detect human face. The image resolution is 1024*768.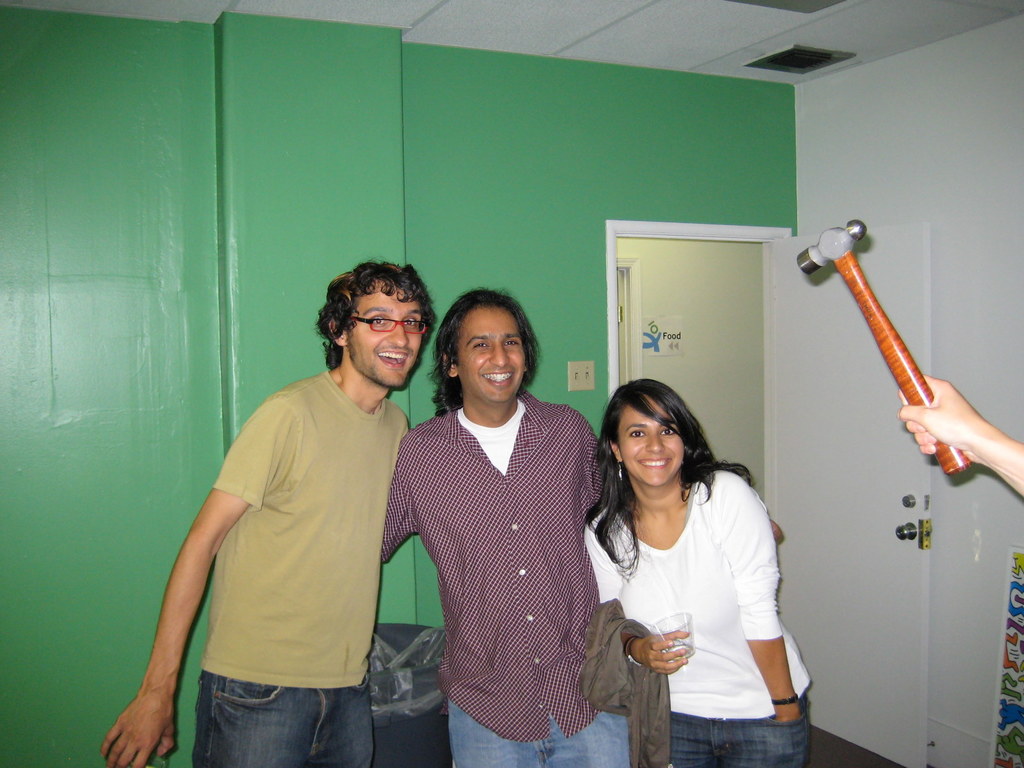
BBox(618, 396, 683, 486).
